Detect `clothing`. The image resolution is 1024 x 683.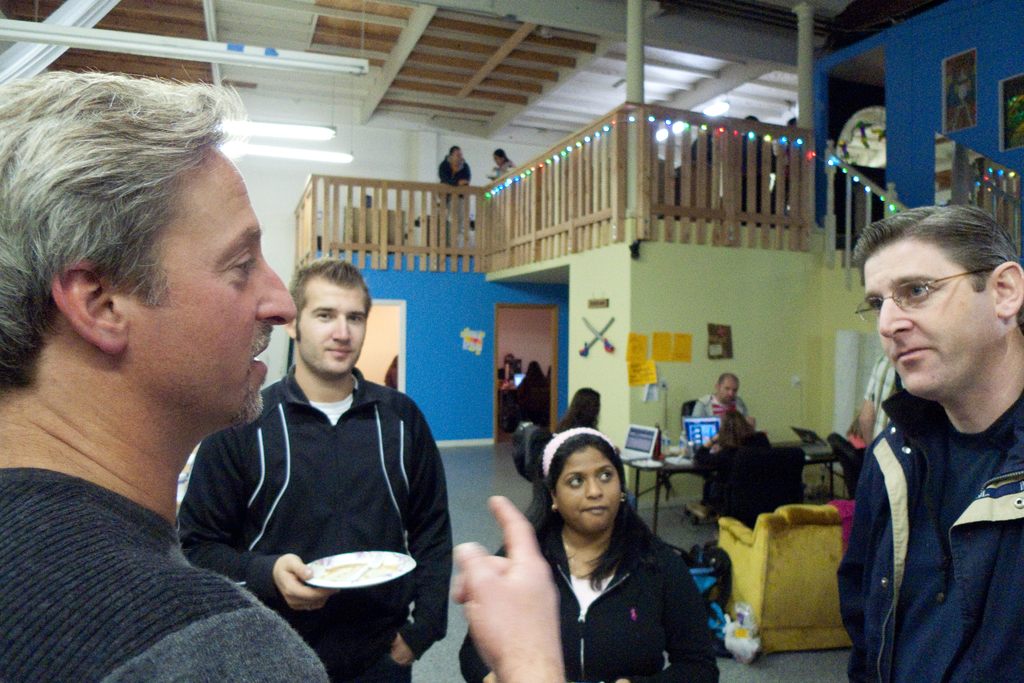
386, 367, 397, 388.
